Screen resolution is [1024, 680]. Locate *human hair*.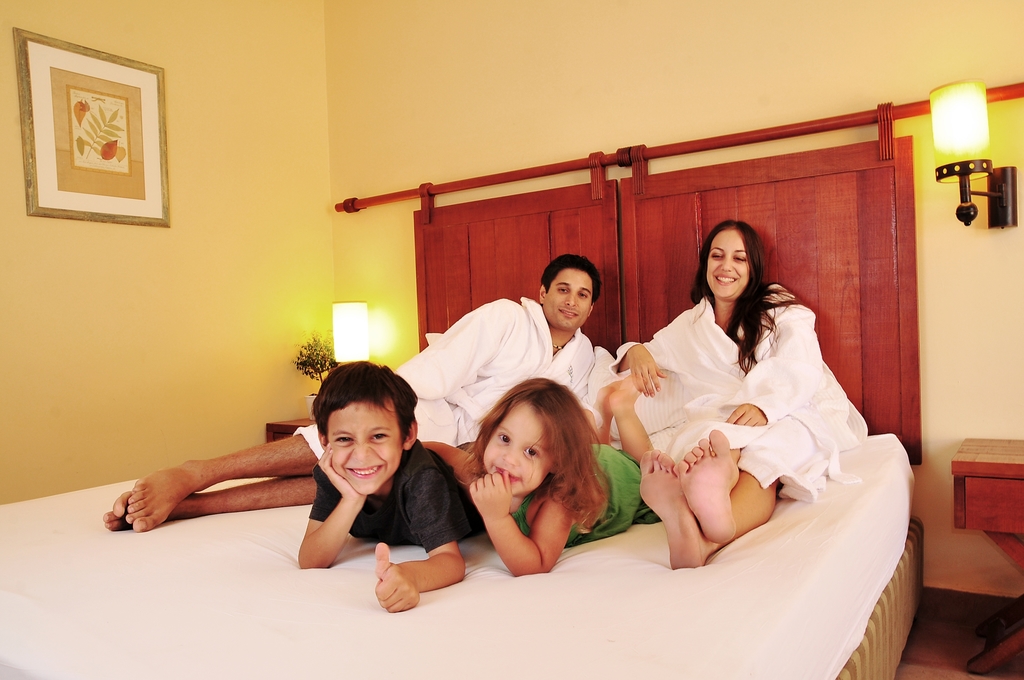
crop(540, 254, 605, 308).
